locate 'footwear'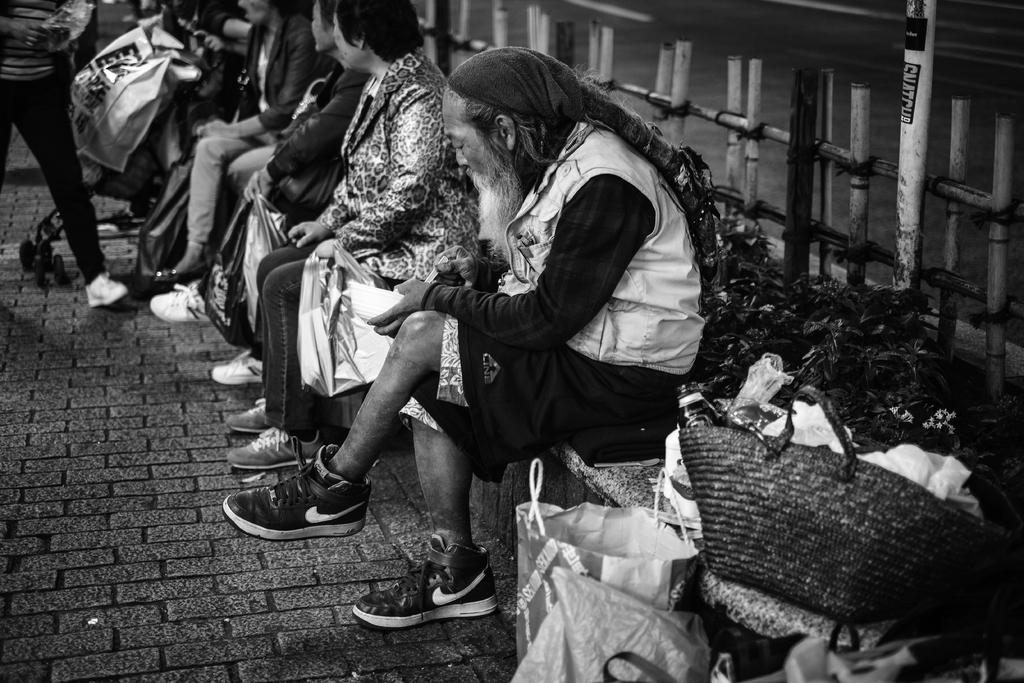
BBox(218, 427, 328, 470)
